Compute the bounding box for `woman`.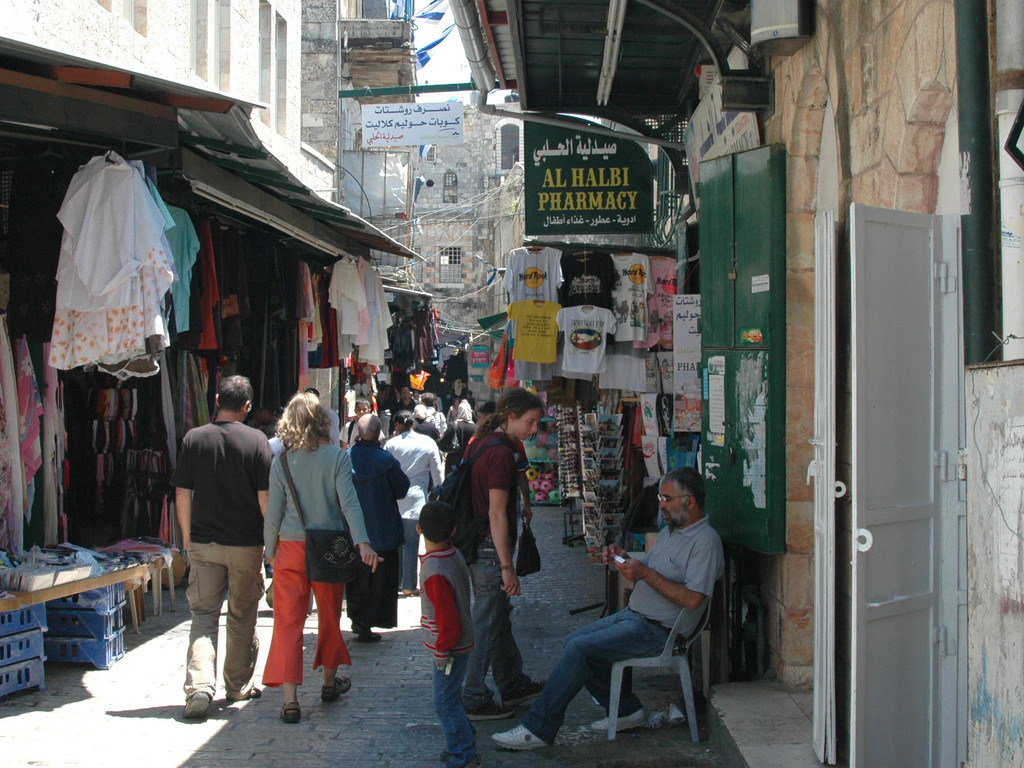
detection(252, 394, 352, 721).
